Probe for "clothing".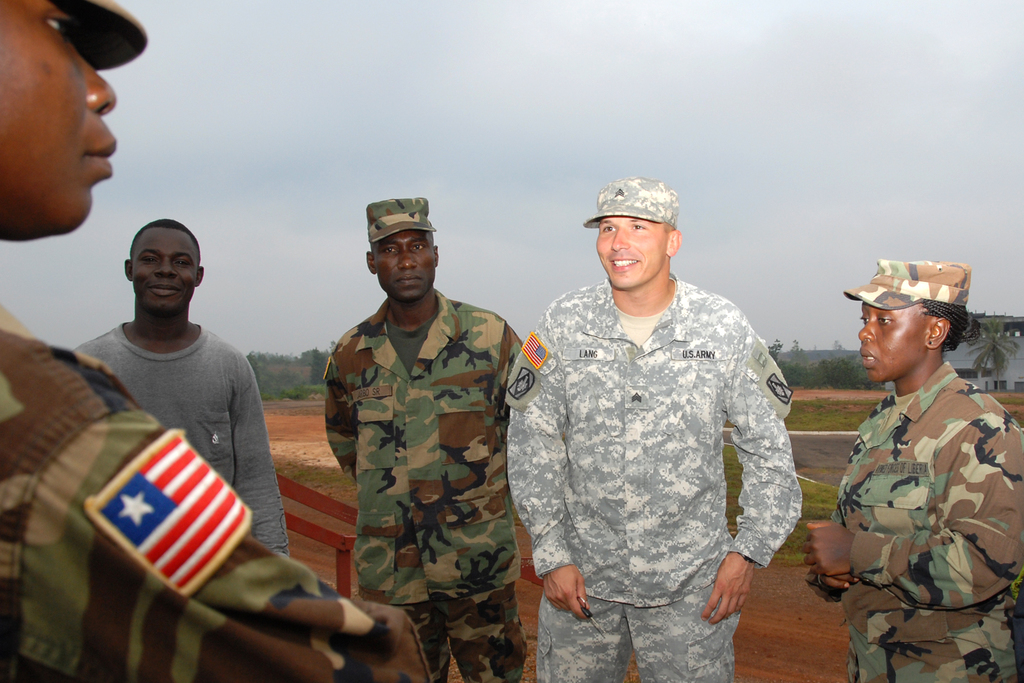
Probe result: <bbox>64, 315, 294, 559</bbox>.
